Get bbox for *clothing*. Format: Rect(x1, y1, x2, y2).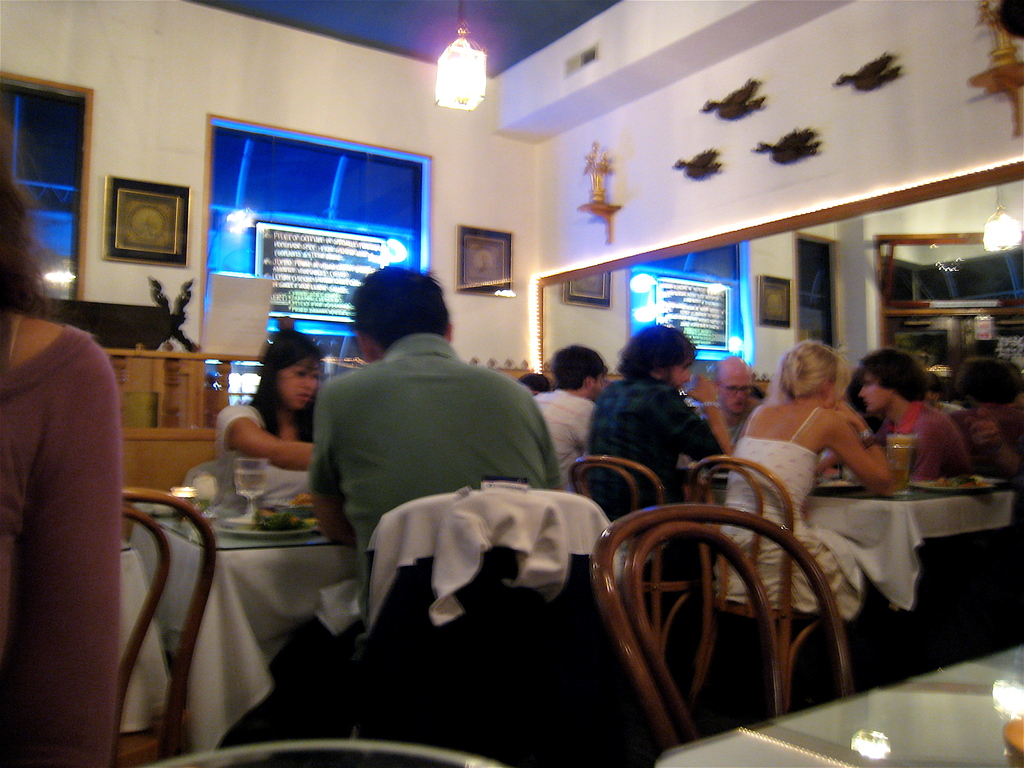
Rect(694, 392, 748, 452).
